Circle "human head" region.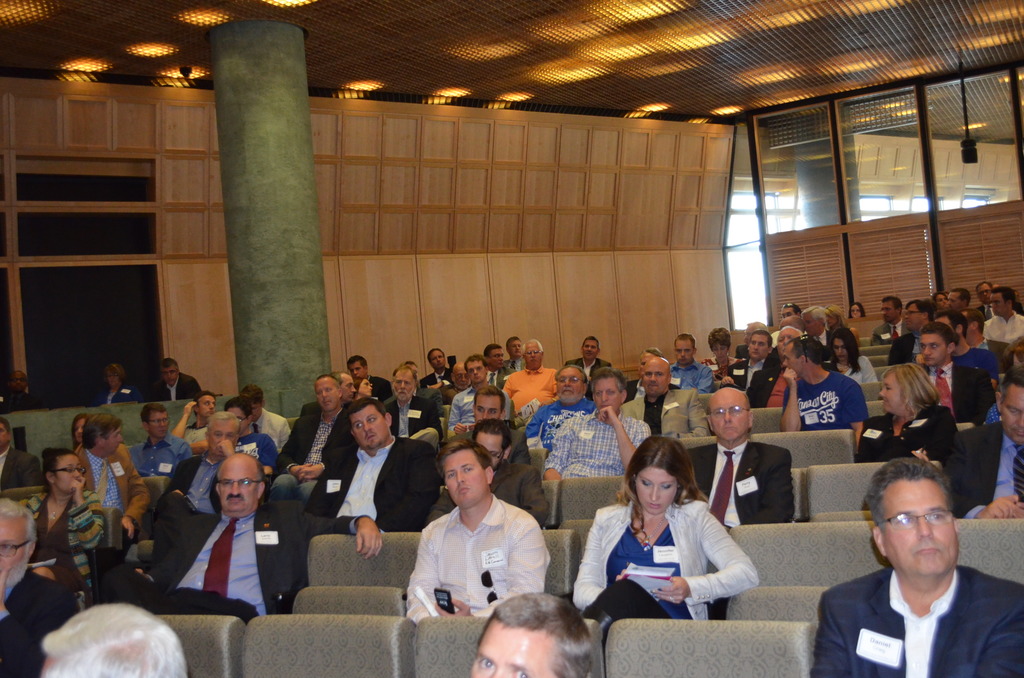
Region: <bbox>626, 435, 695, 517</bbox>.
